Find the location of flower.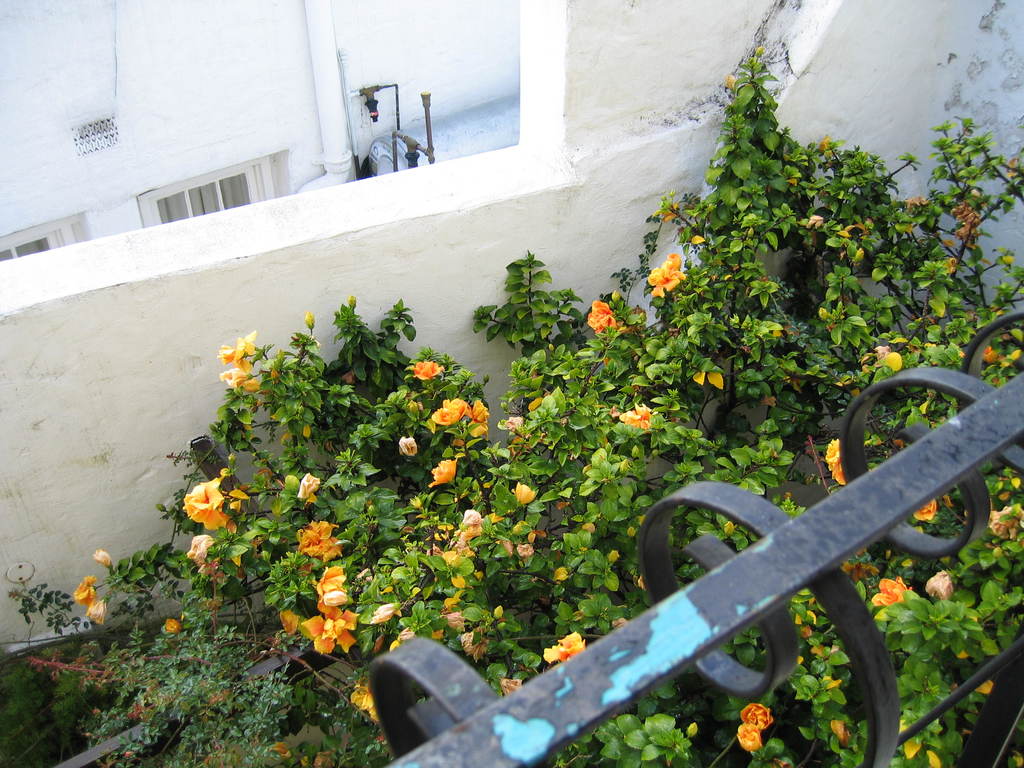
Location: detection(867, 572, 914, 609).
